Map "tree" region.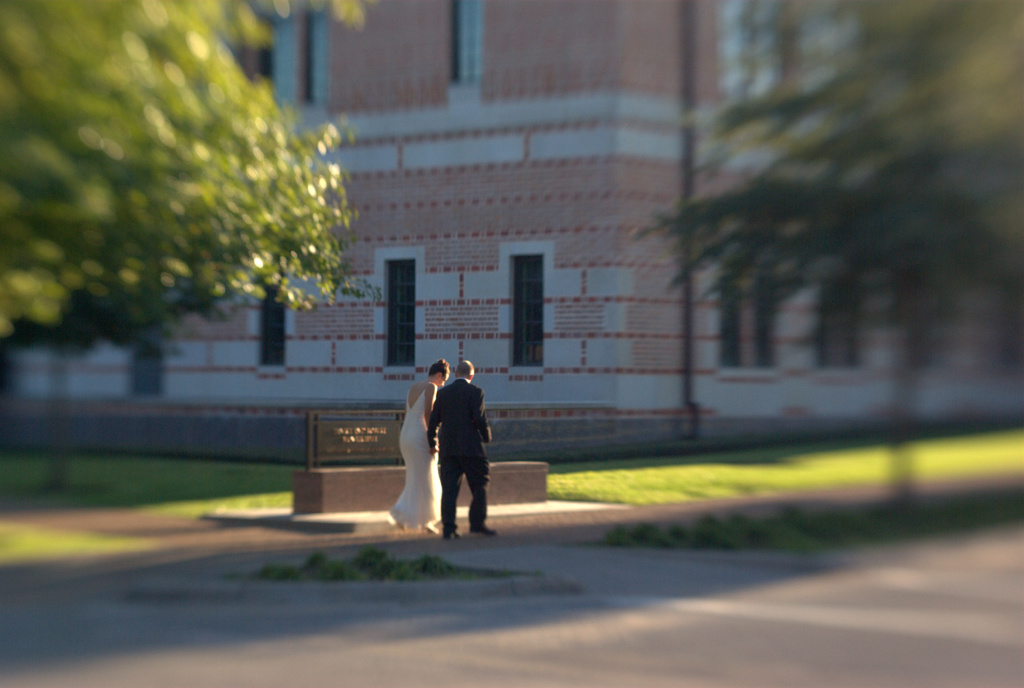
Mapped to <bbox>21, 24, 366, 375</bbox>.
